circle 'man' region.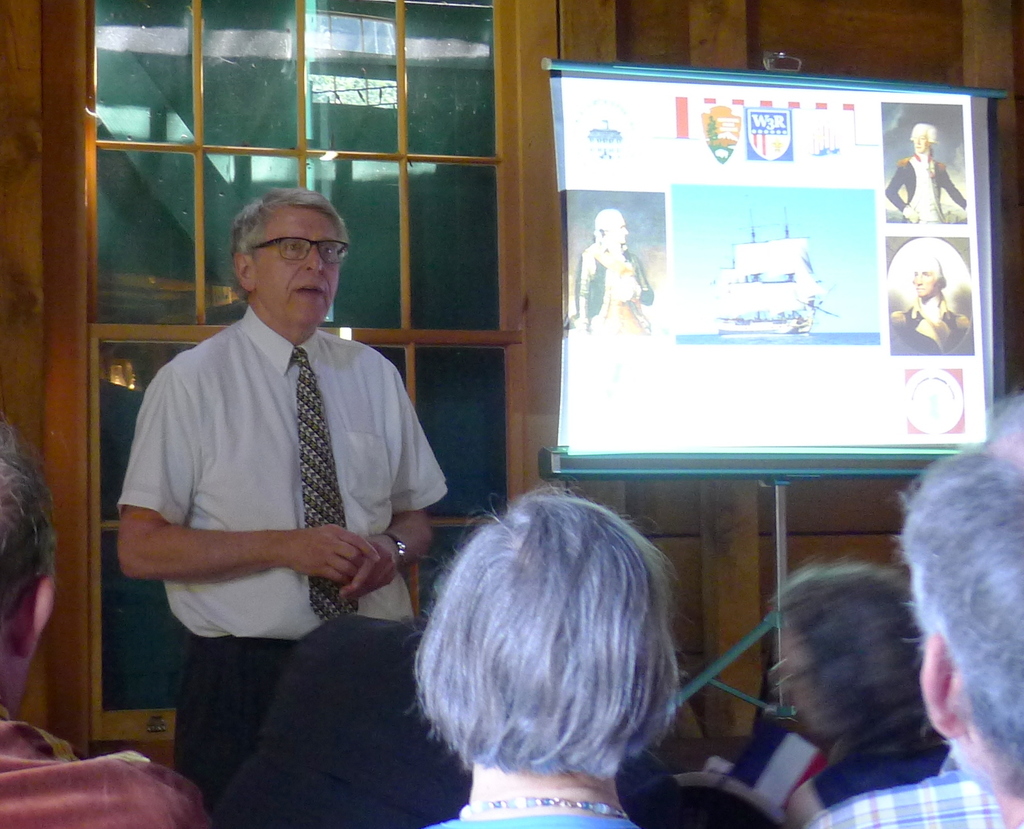
Region: {"x1": 115, "y1": 171, "x2": 453, "y2": 751}.
